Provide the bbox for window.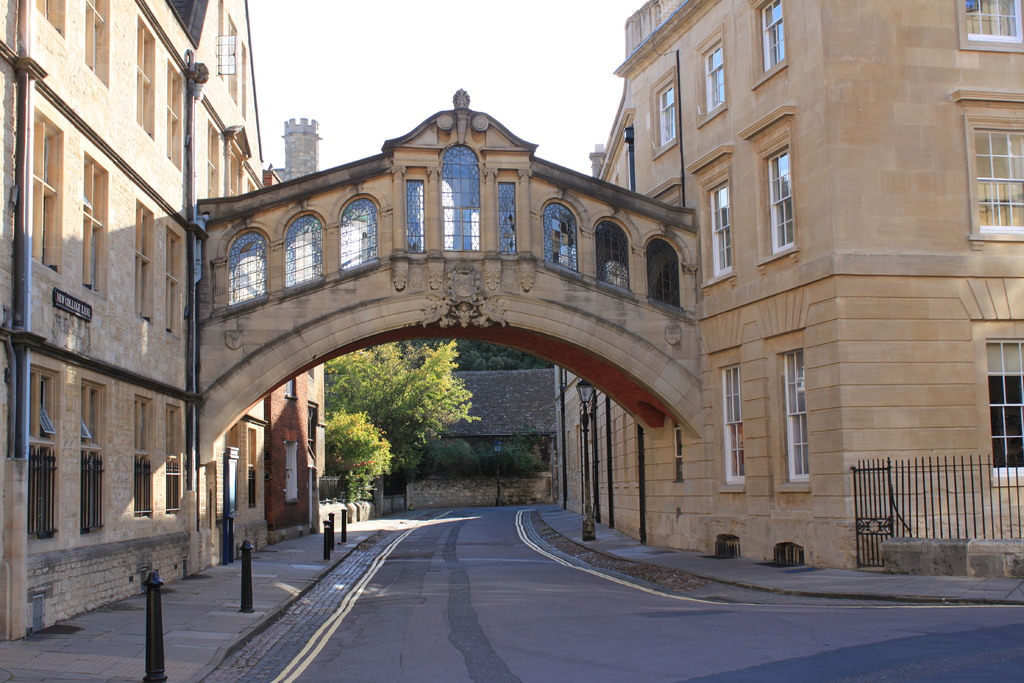
bbox=[131, 397, 154, 520].
